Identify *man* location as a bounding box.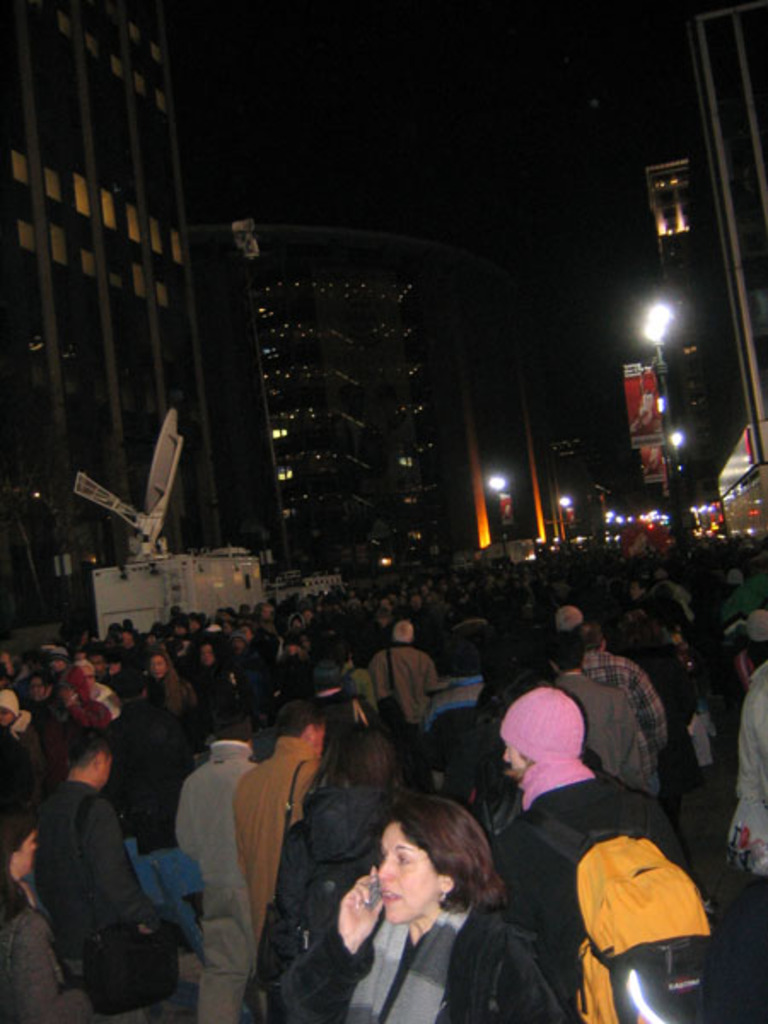
<region>555, 601, 591, 637</region>.
